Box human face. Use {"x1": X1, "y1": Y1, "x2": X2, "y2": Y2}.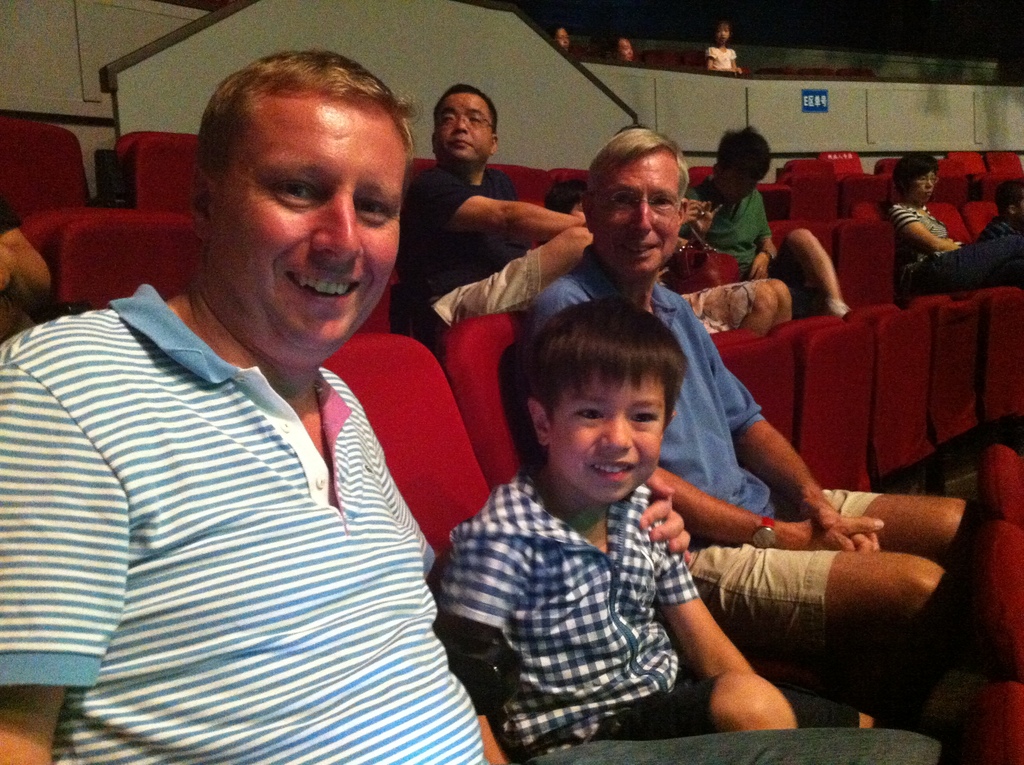
{"x1": 593, "y1": 153, "x2": 682, "y2": 274}.
